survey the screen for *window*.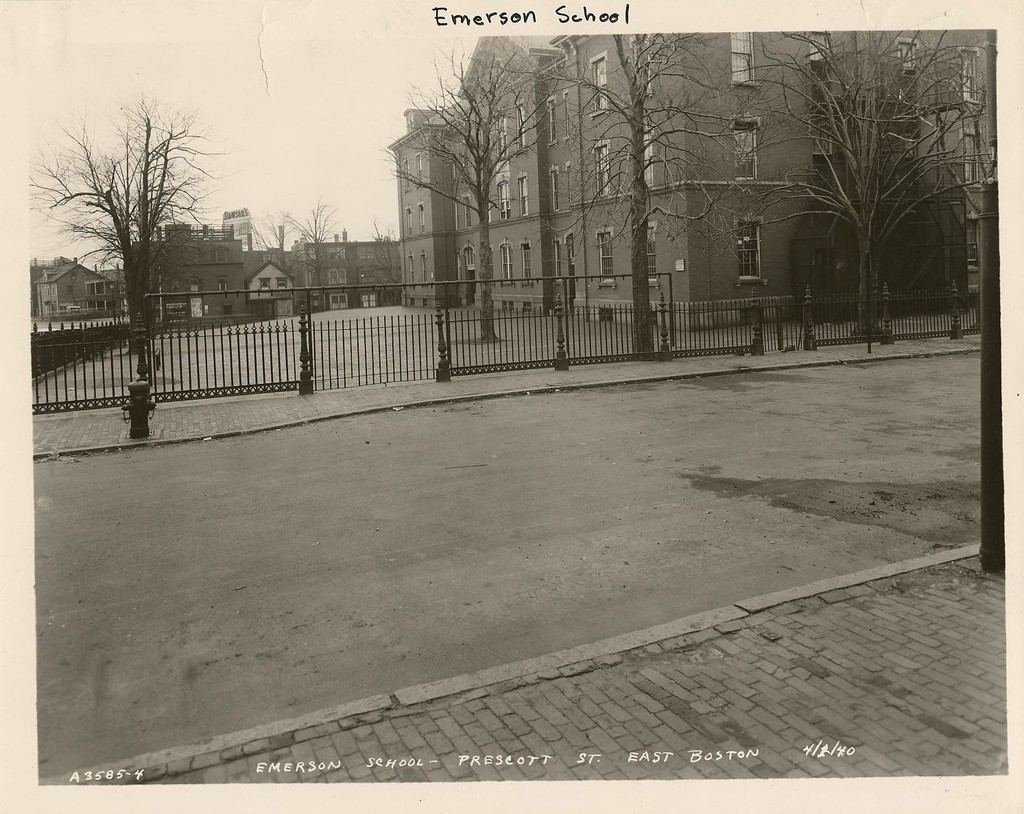
Survey found: {"x1": 332, "y1": 268, "x2": 348, "y2": 292}.
